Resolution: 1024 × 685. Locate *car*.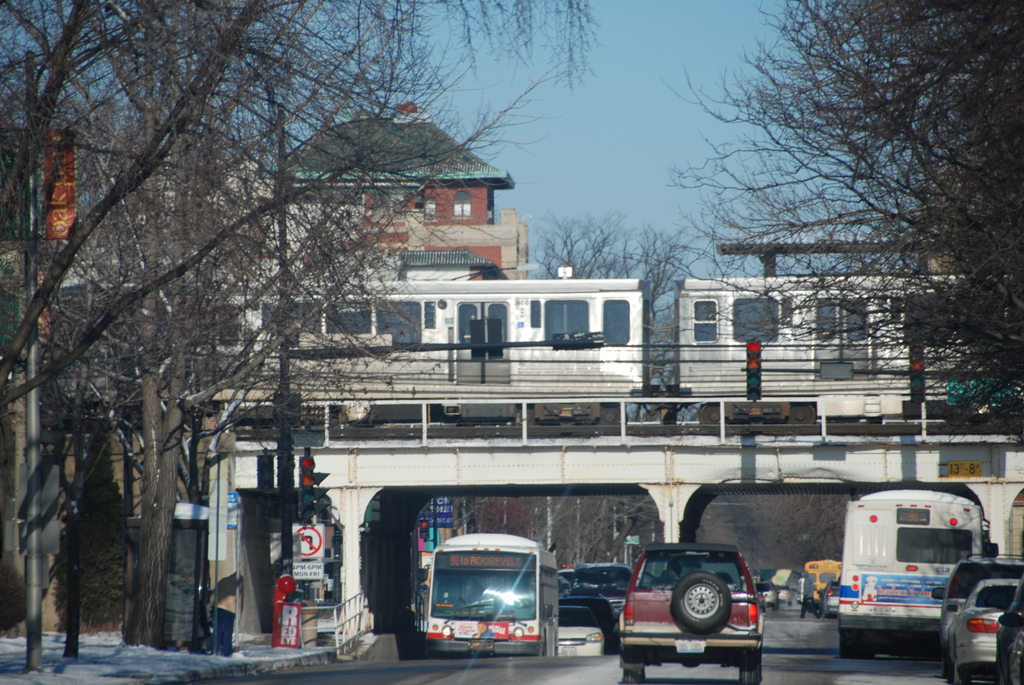
949:578:1023:684.
